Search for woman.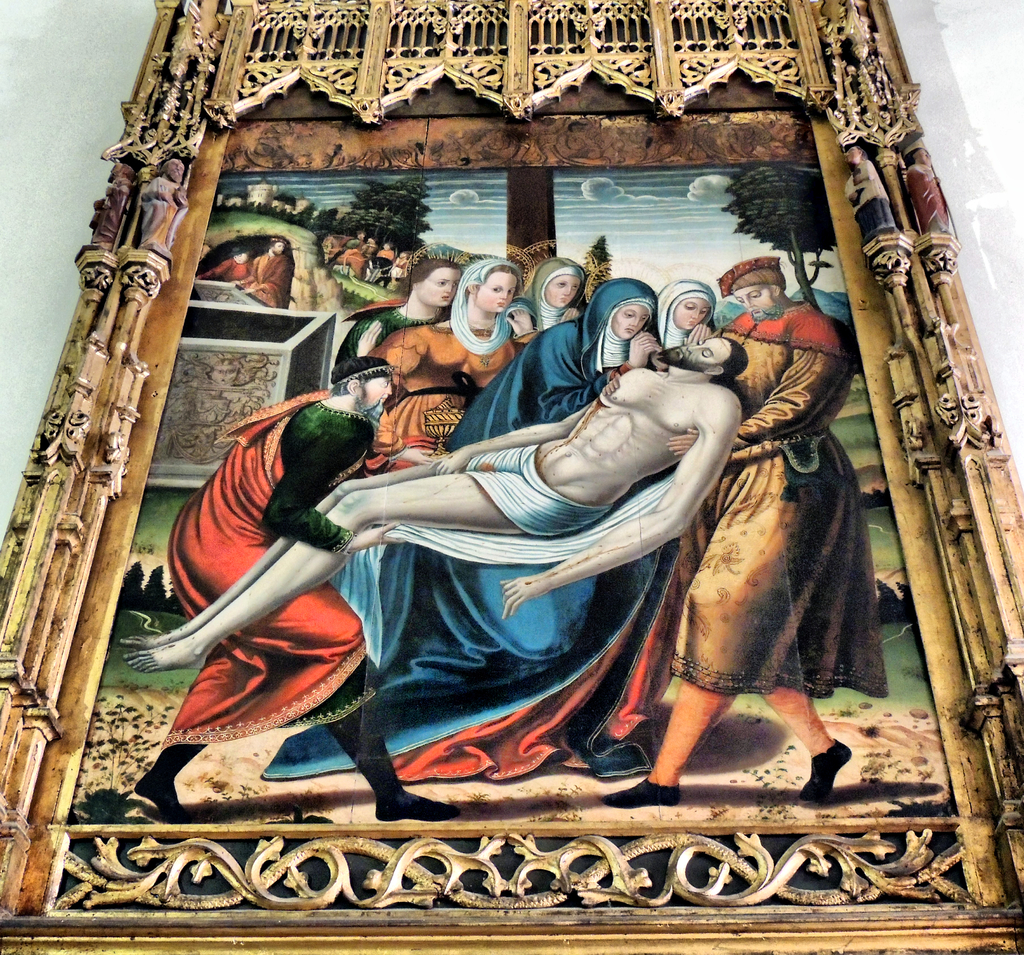
Found at box=[505, 257, 579, 348].
